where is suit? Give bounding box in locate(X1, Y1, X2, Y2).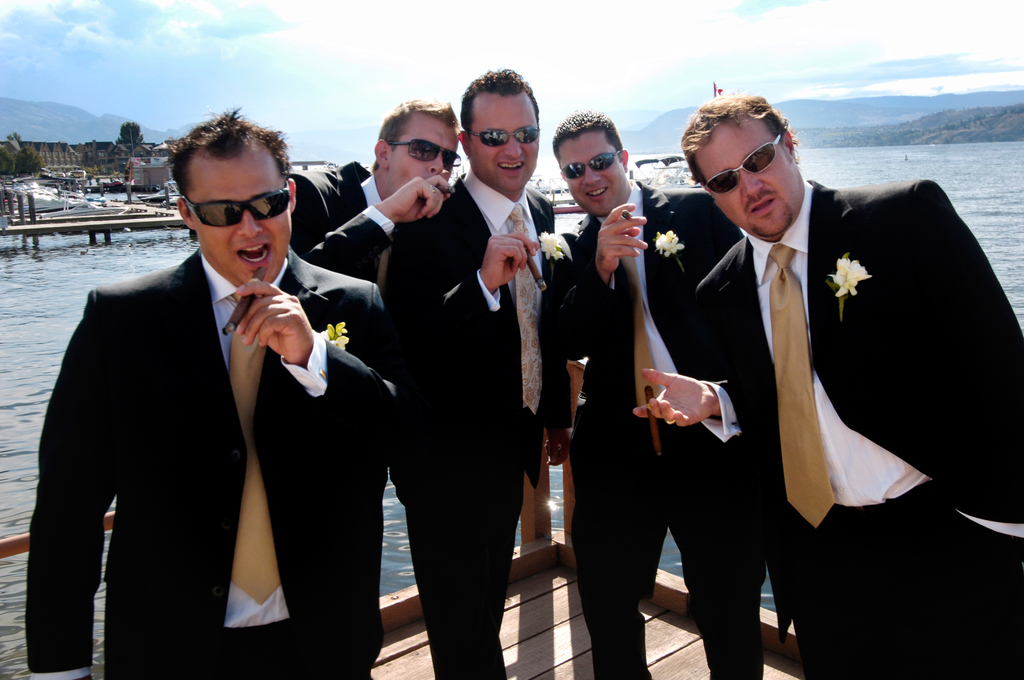
locate(287, 159, 400, 280).
